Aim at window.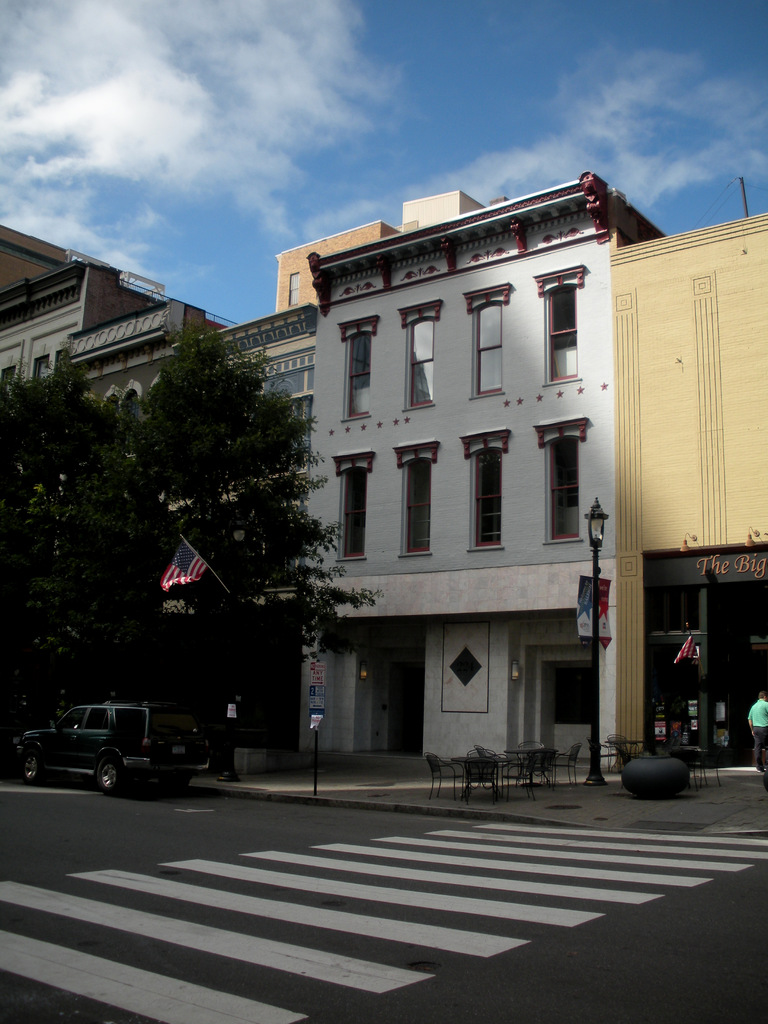
Aimed at box=[63, 706, 91, 730].
